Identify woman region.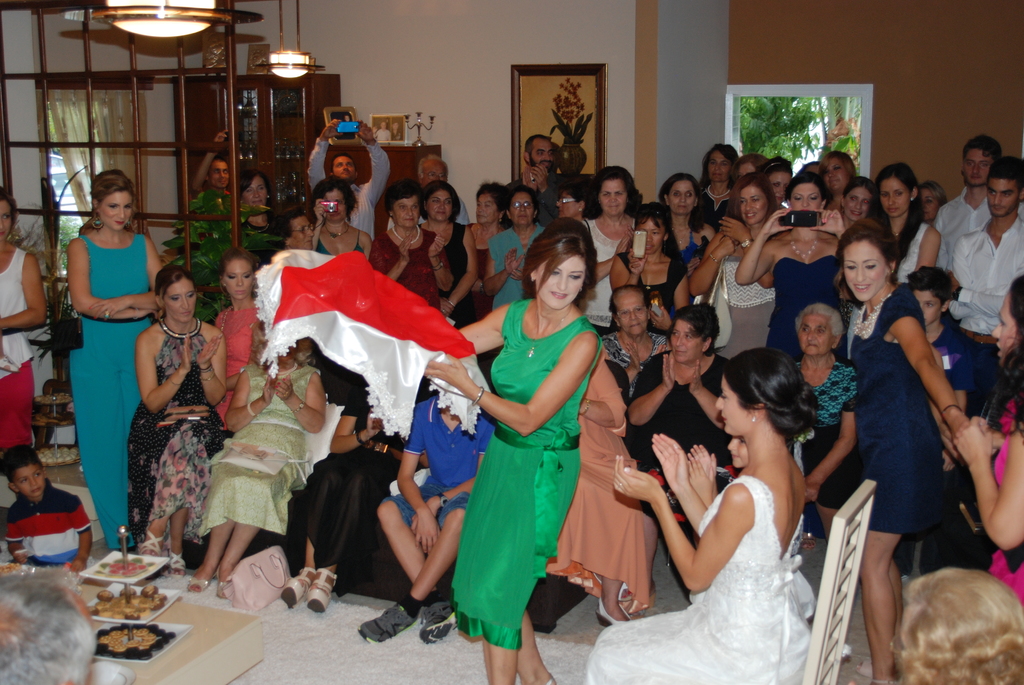
Region: 954:274:1023:610.
